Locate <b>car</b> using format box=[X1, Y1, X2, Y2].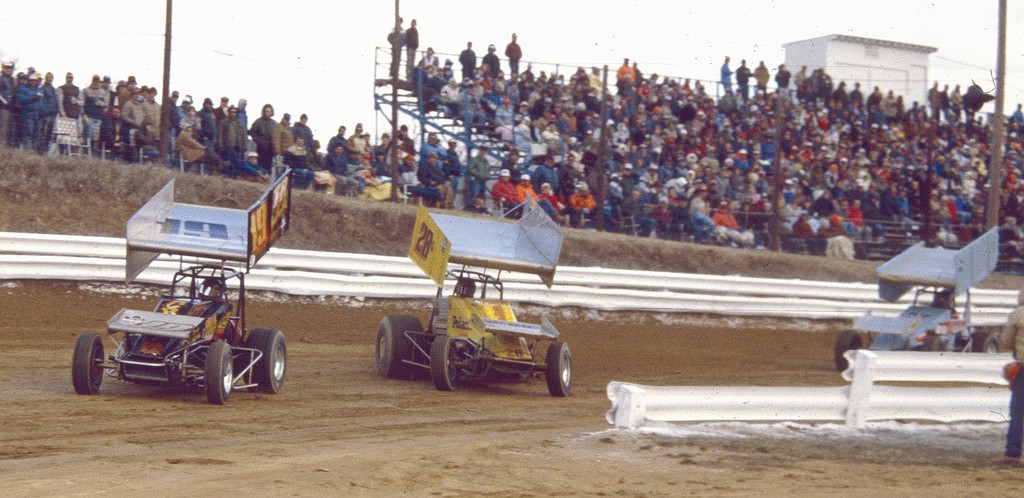
box=[72, 245, 296, 399].
